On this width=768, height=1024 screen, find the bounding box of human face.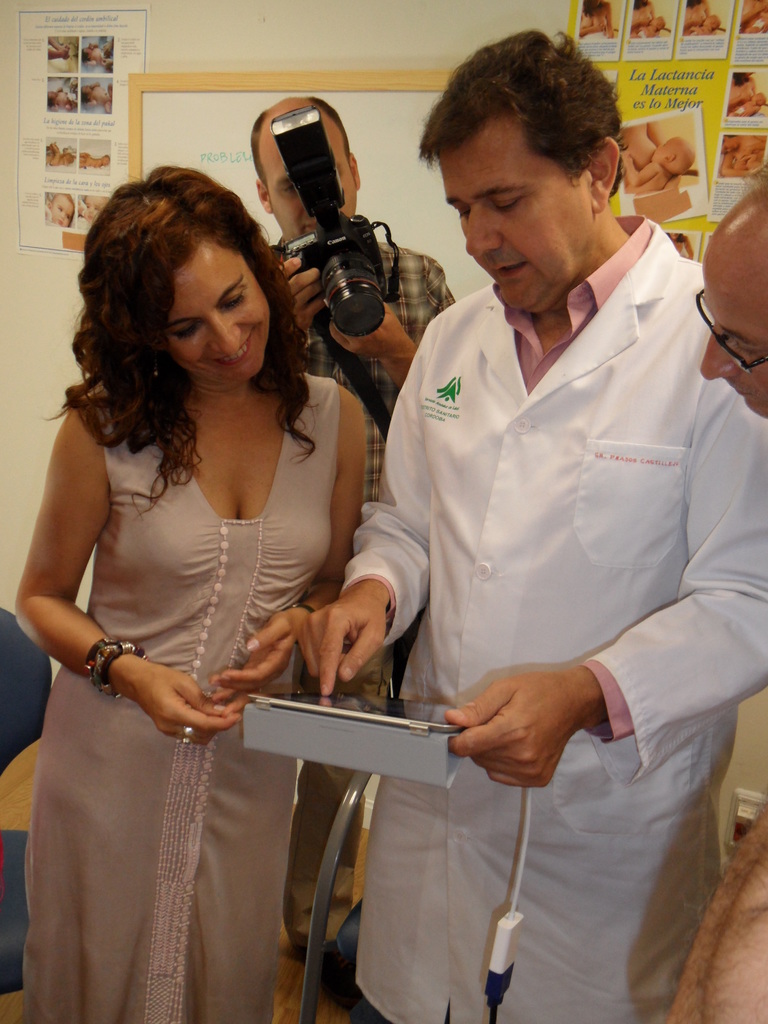
Bounding box: (left=448, top=123, right=586, bottom=314).
